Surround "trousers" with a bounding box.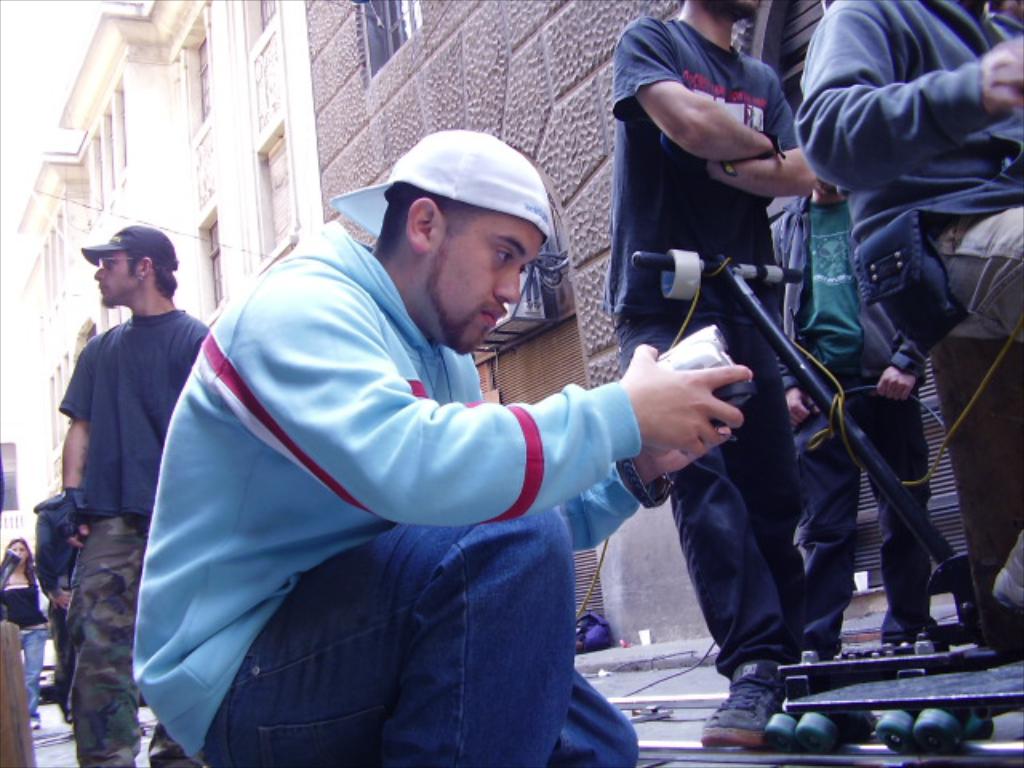
bbox=(792, 362, 942, 659).
